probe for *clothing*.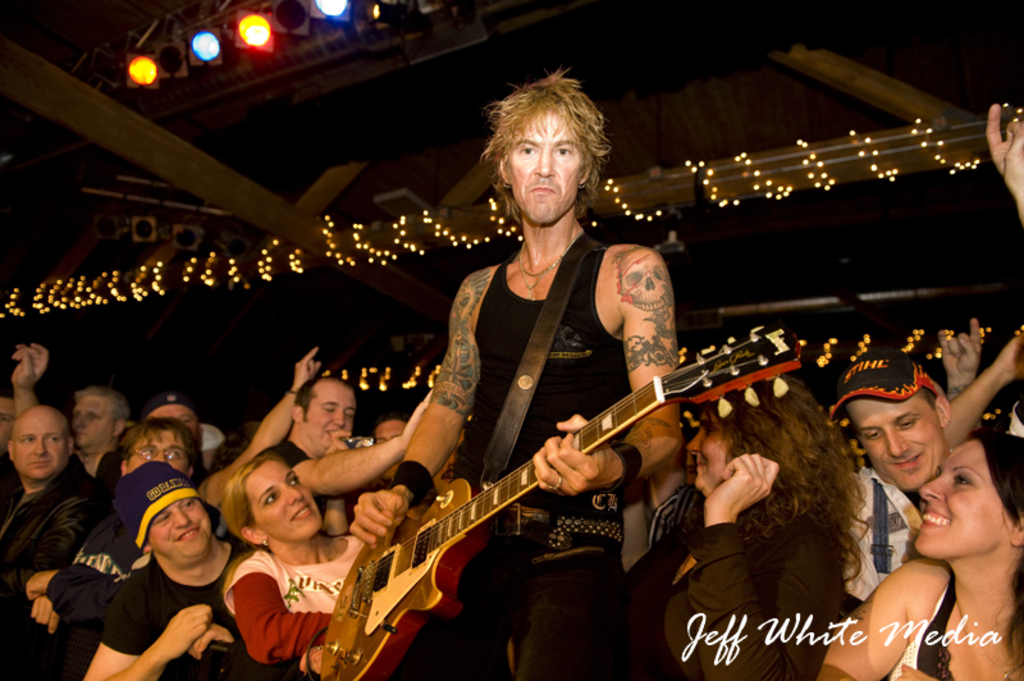
Probe result: region(0, 472, 143, 680).
